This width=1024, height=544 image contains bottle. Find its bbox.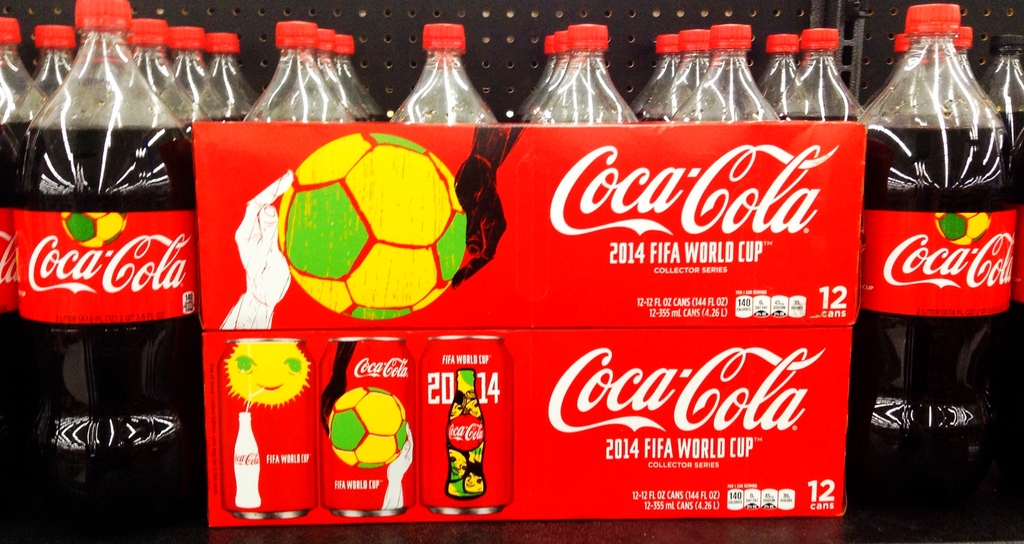
select_region(392, 16, 517, 128).
